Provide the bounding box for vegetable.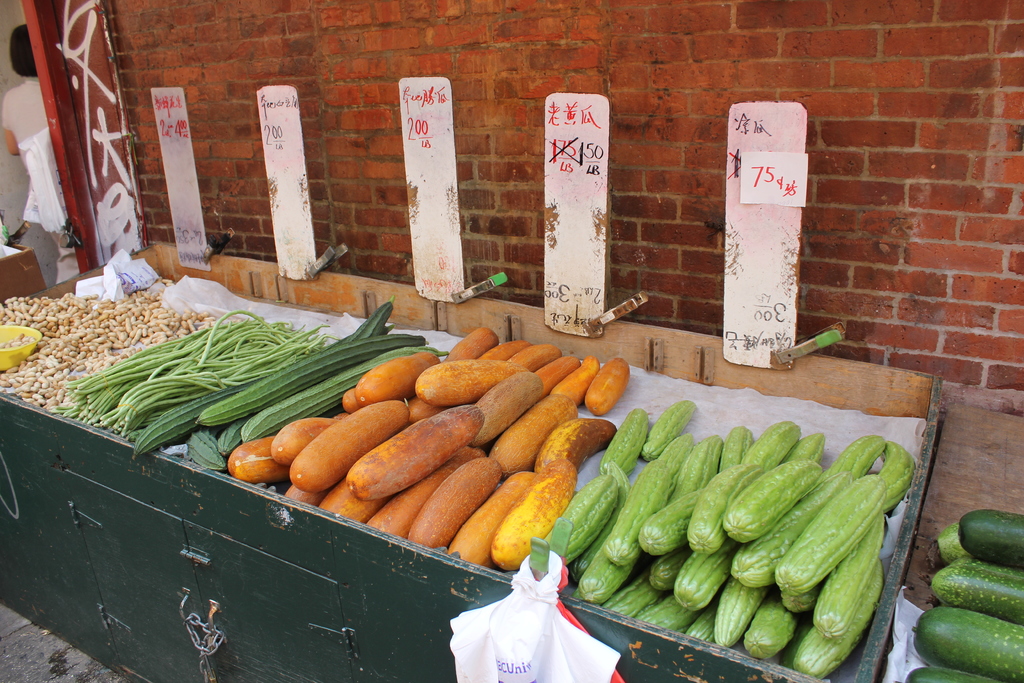
bbox=(584, 356, 630, 413).
